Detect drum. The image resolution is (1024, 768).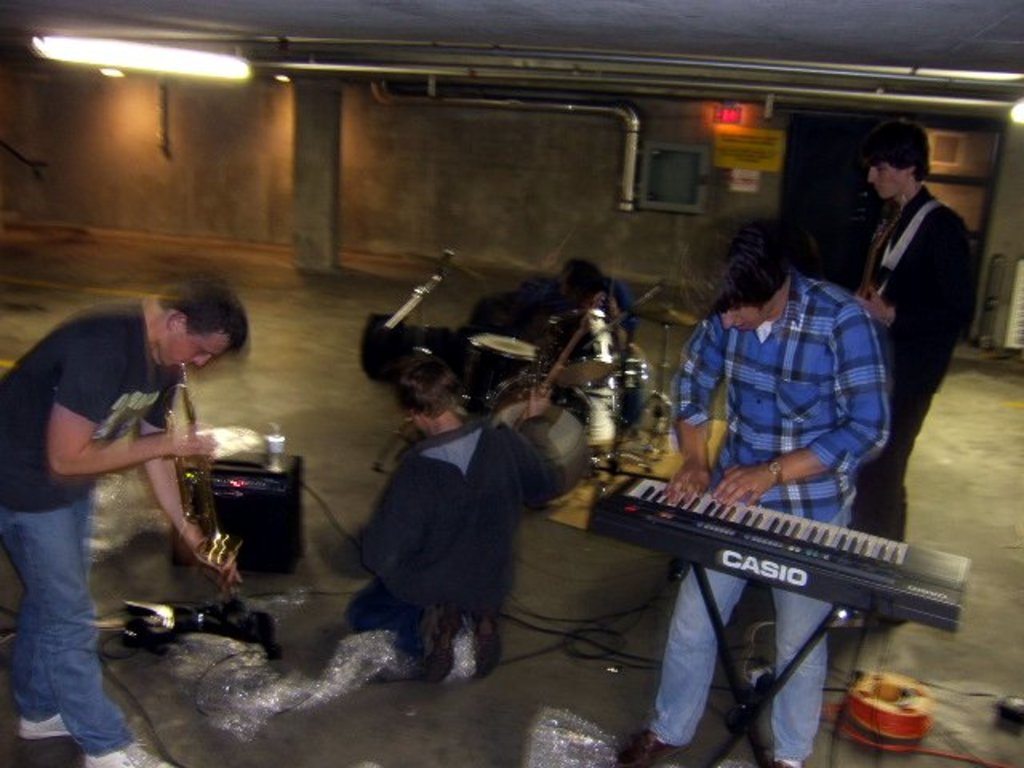
region(467, 296, 542, 358).
